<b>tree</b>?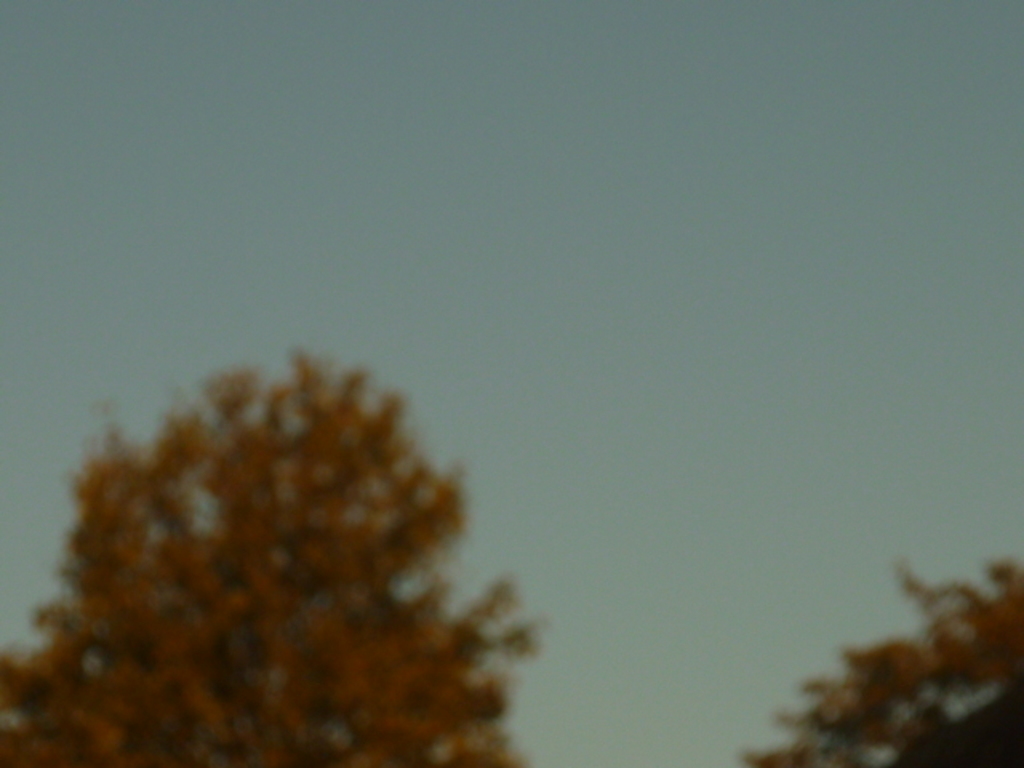
Rect(718, 544, 1022, 766)
